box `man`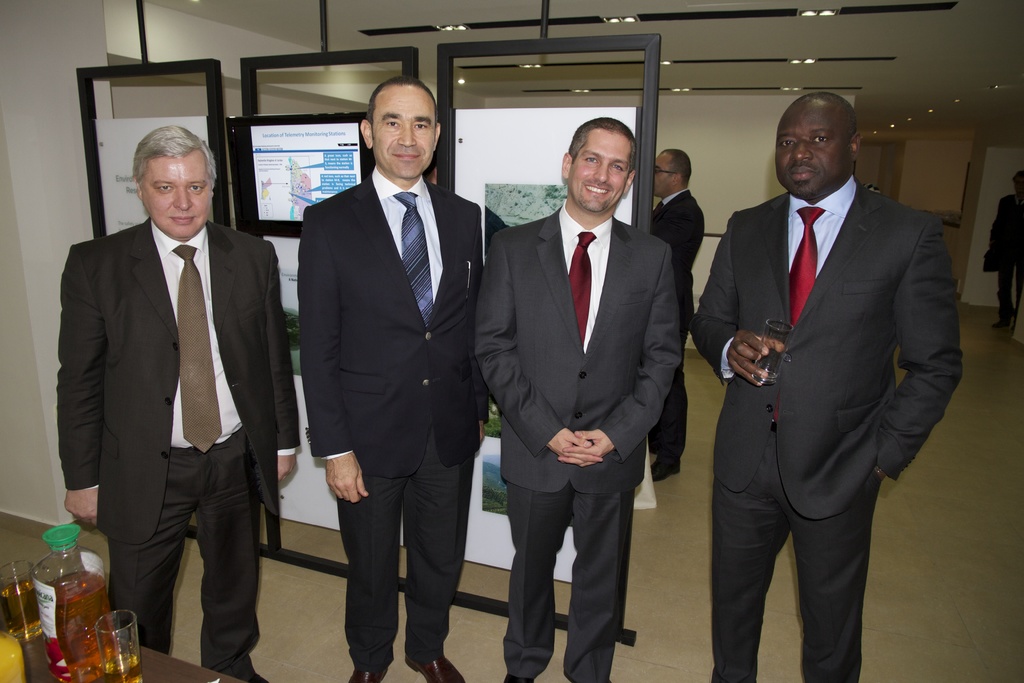
left=641, top=144, right=695, bottom=475
